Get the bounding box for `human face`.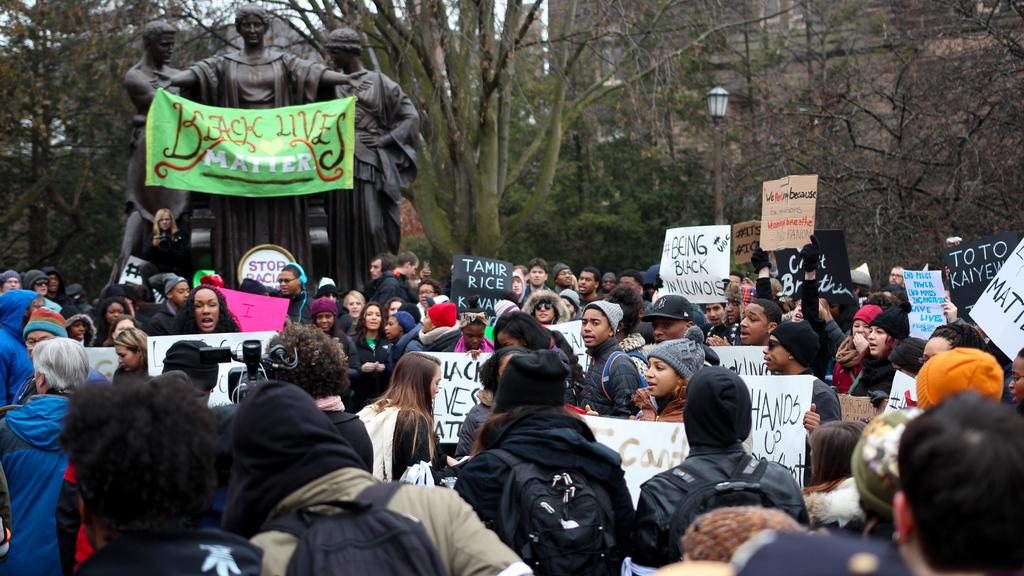
rect(344, 296, 364, 316).
